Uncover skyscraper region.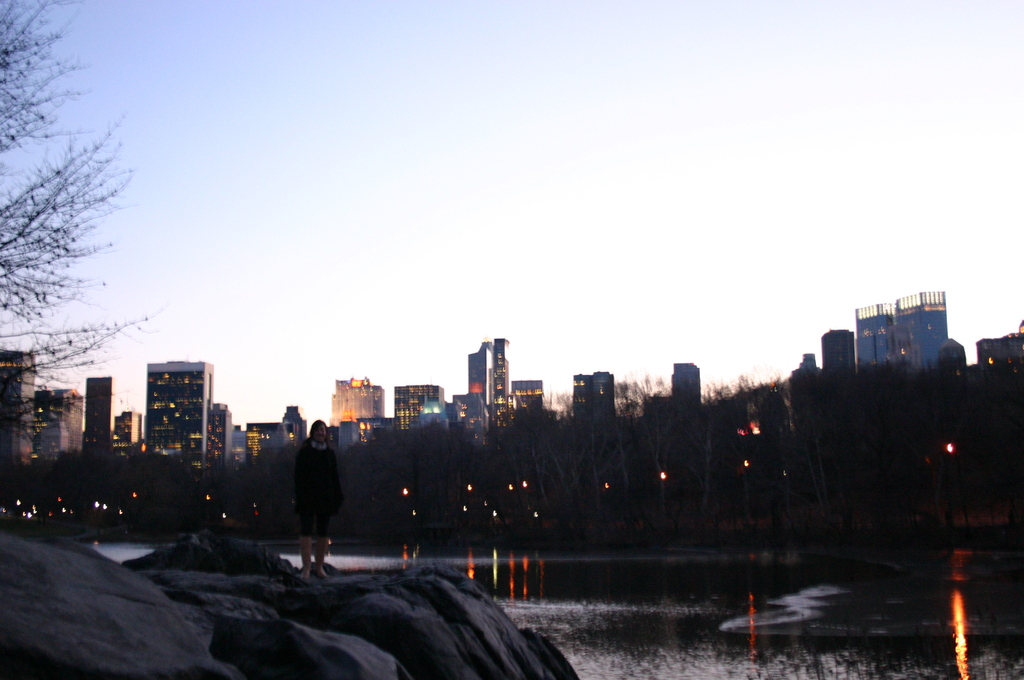
Uncovered: 115 347 232 483.
